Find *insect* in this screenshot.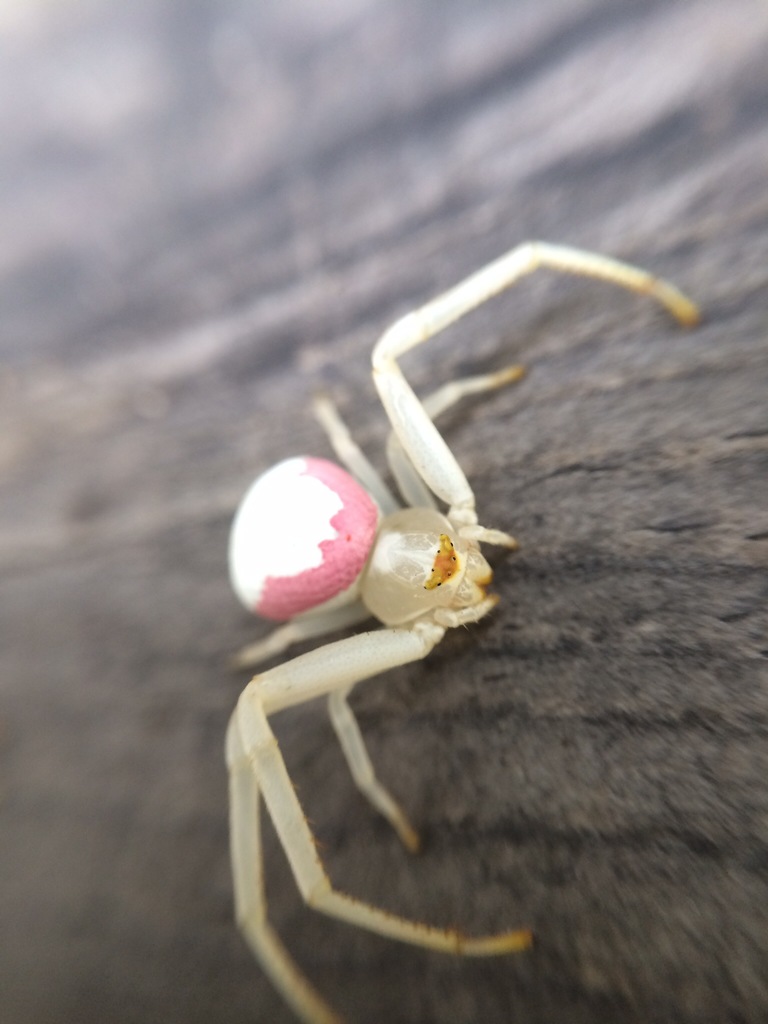
The bounding box for *insect* is 219, 237, 703, 1022.
